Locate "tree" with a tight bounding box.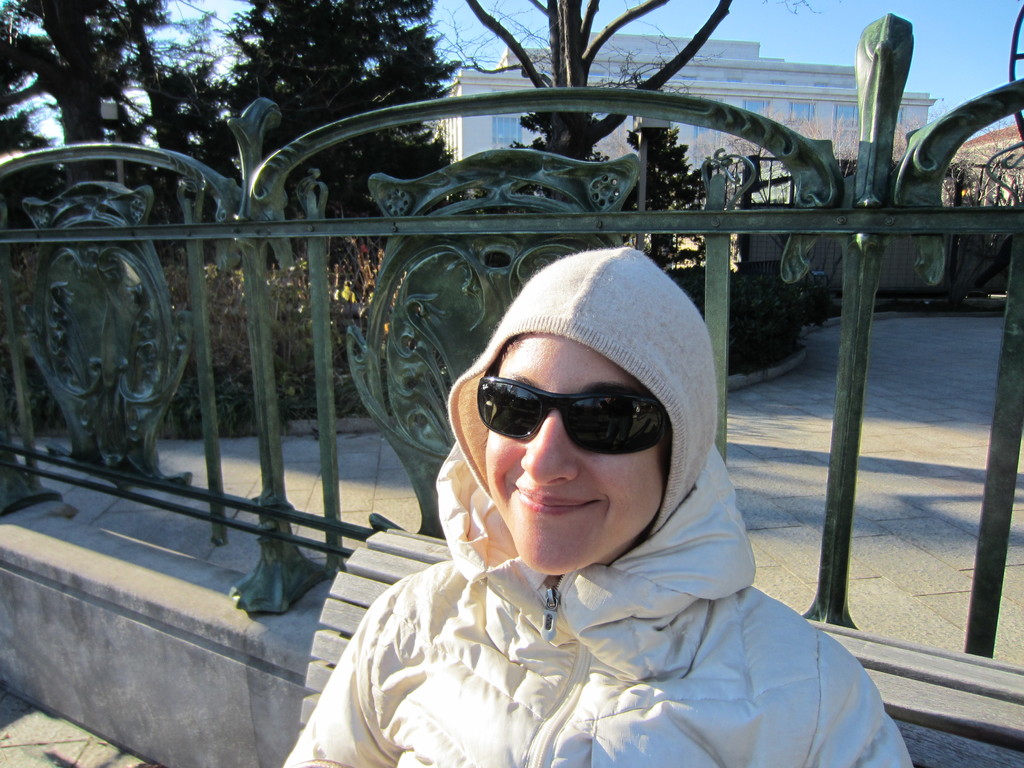
{"x1": 433, "y1": 0, "x2": 731, "y2": 159}.
